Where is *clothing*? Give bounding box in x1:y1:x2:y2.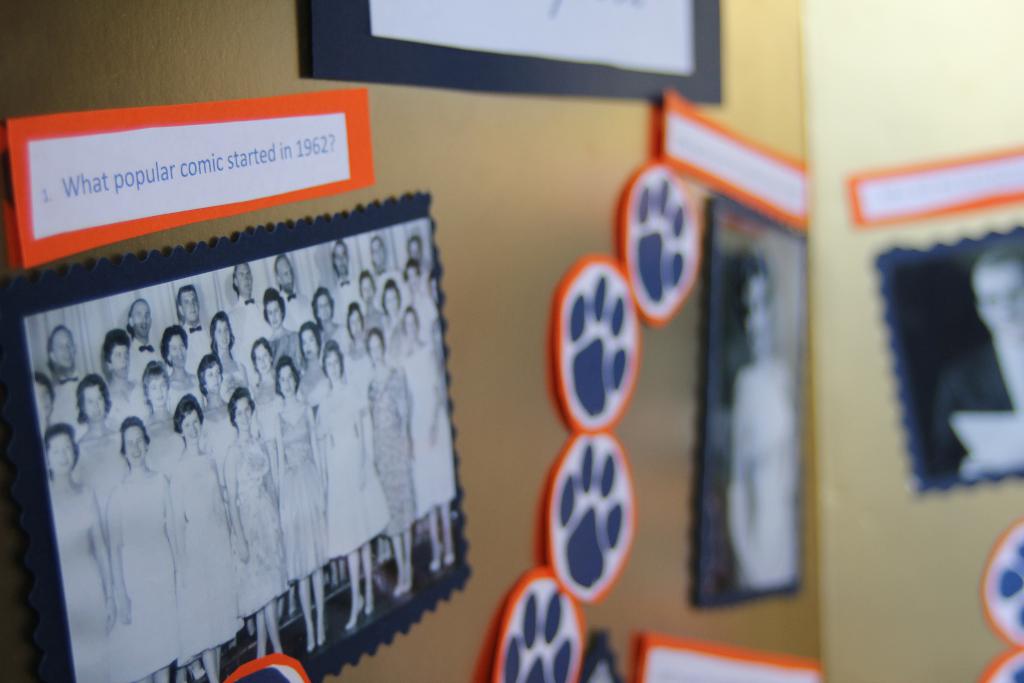
199:404:227:486.
